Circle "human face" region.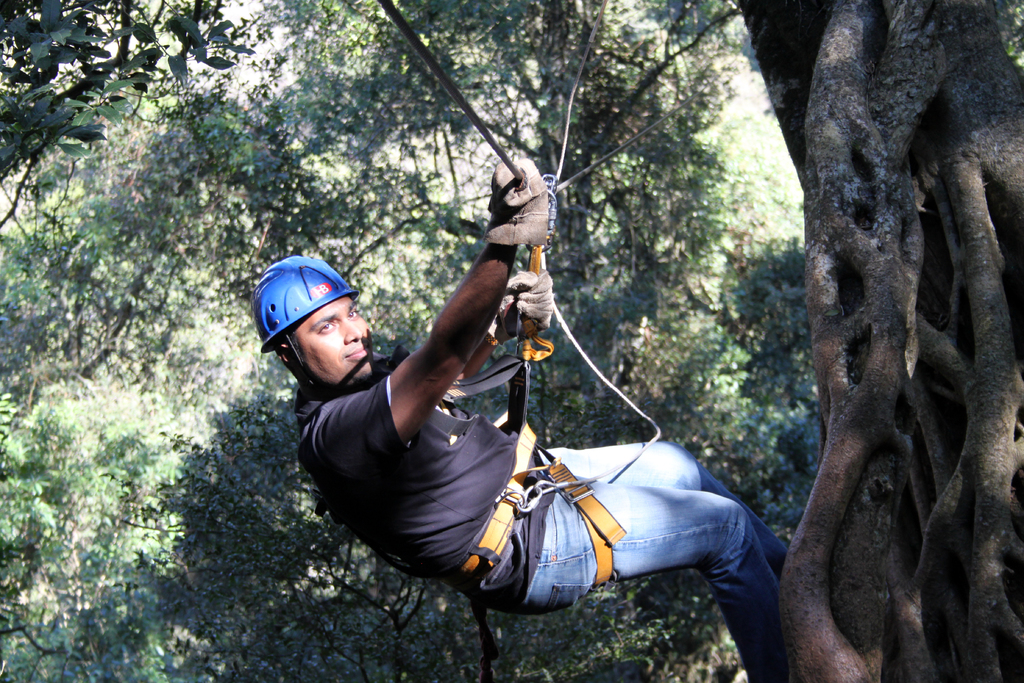
Region: crop(294, 295, 370, 388).
